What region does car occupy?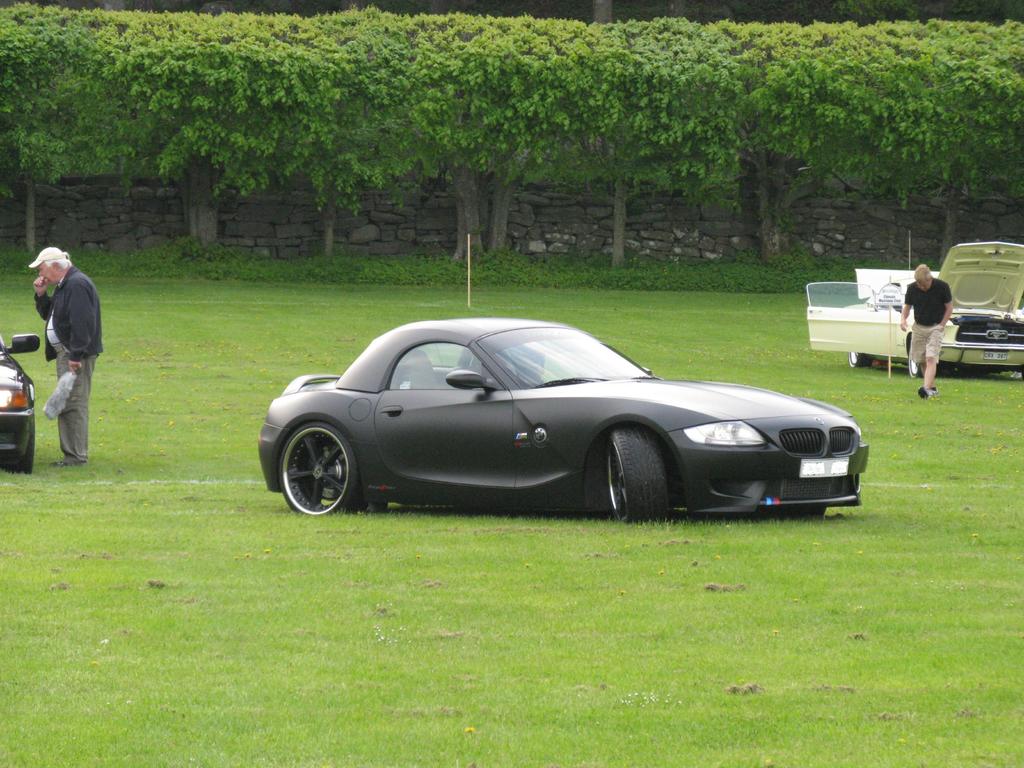
[left=804, top=237, right=1023, bottom=382].
